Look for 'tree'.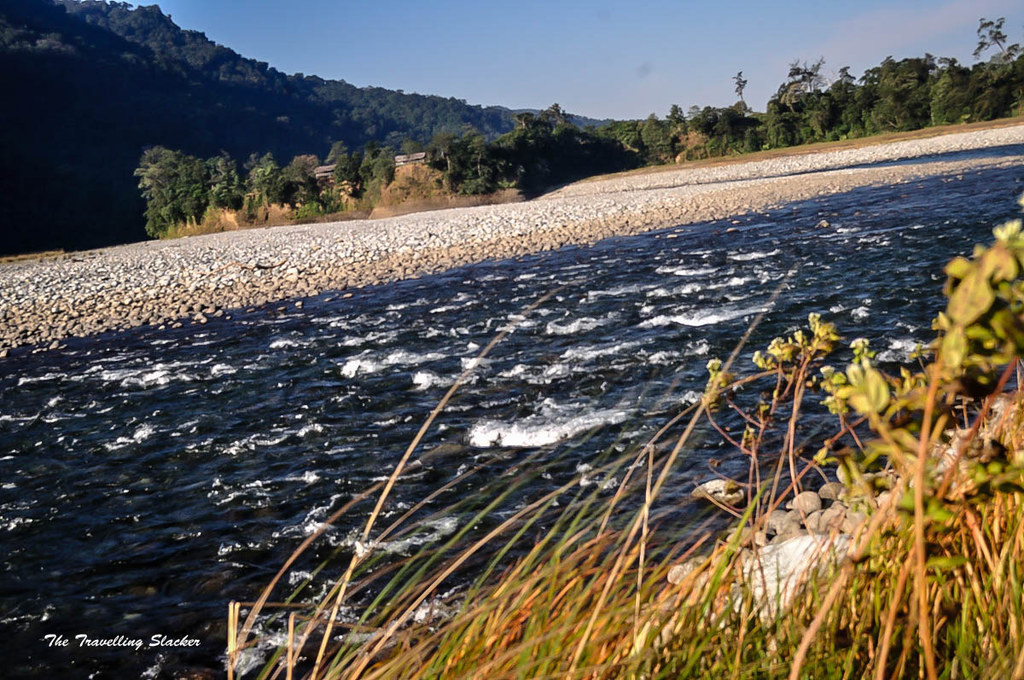
Found: 239,149,289,219.
